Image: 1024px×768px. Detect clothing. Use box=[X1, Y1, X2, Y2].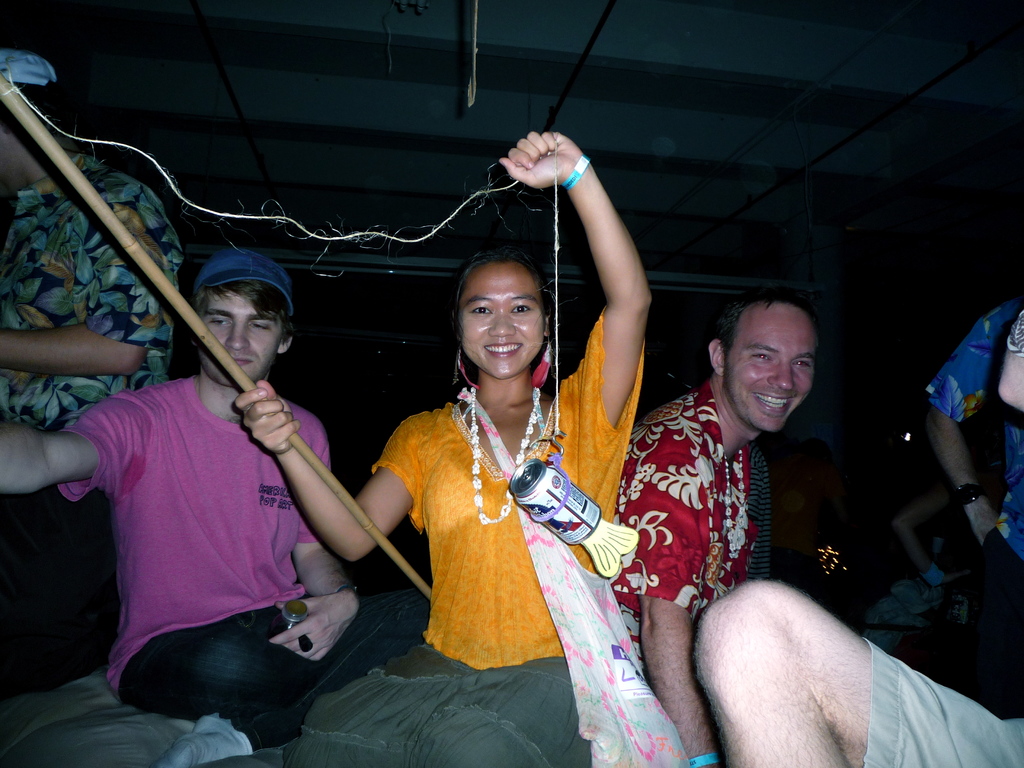
box=[607, 366, 767, 677].
